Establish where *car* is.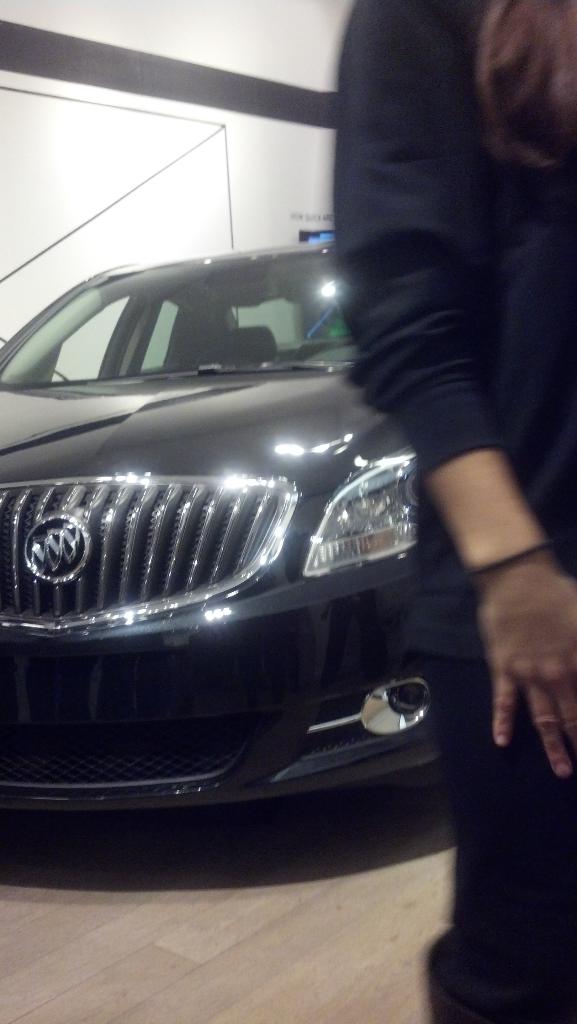
Established at region(17, 227, 498, 897).
